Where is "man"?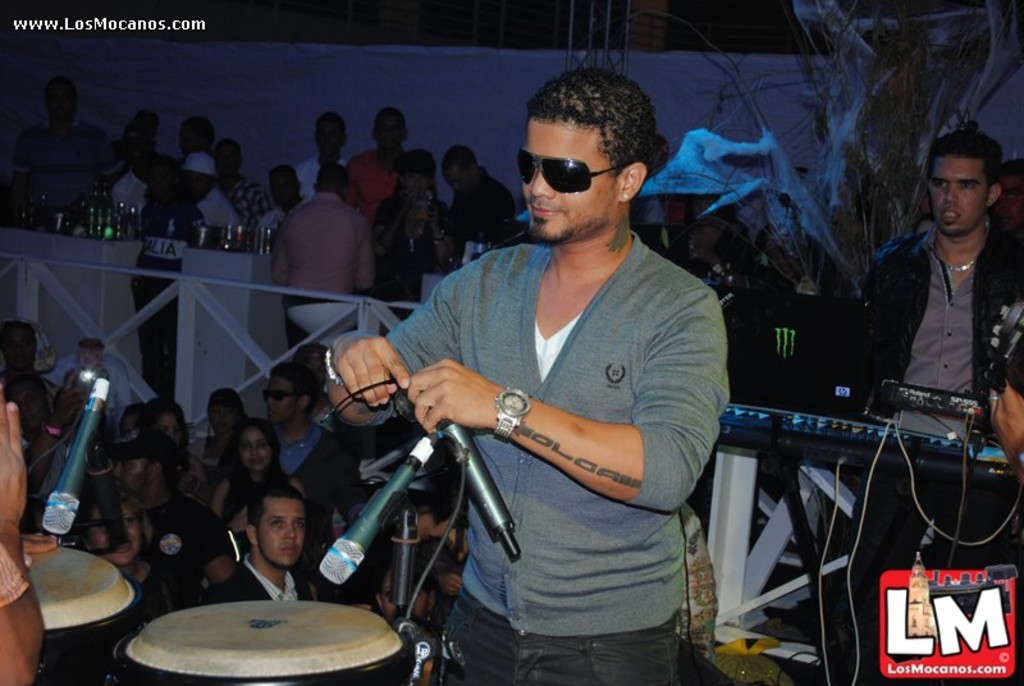
Rect(132, 111, 180, 175).
